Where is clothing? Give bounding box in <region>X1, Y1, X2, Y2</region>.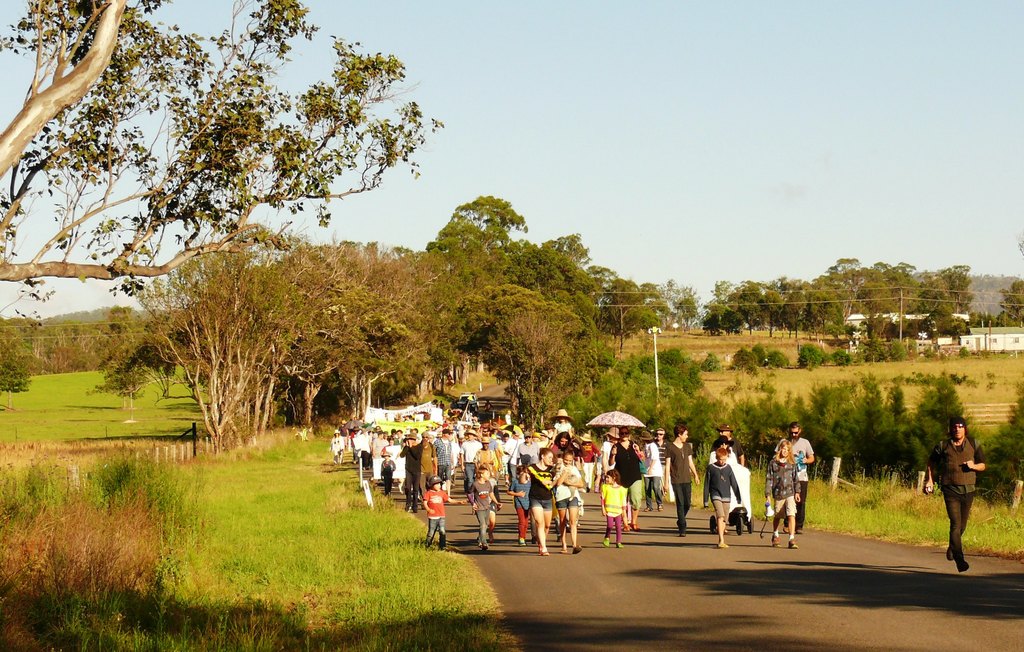
<region>928, 440, 980, 562</region>.
